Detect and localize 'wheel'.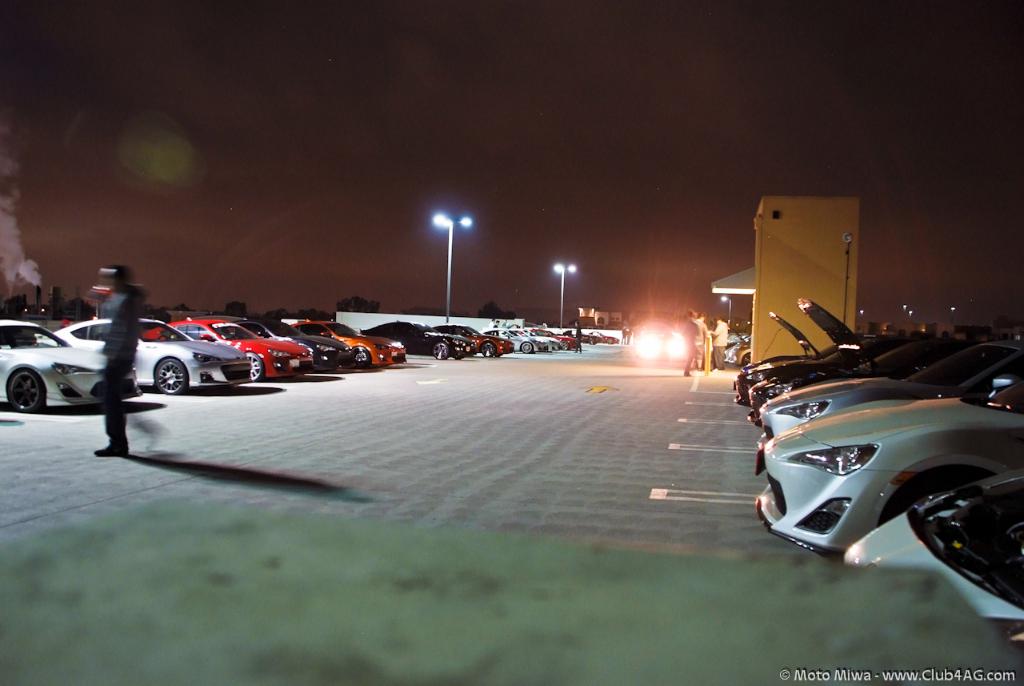
Localized at 354:348:370:367.
